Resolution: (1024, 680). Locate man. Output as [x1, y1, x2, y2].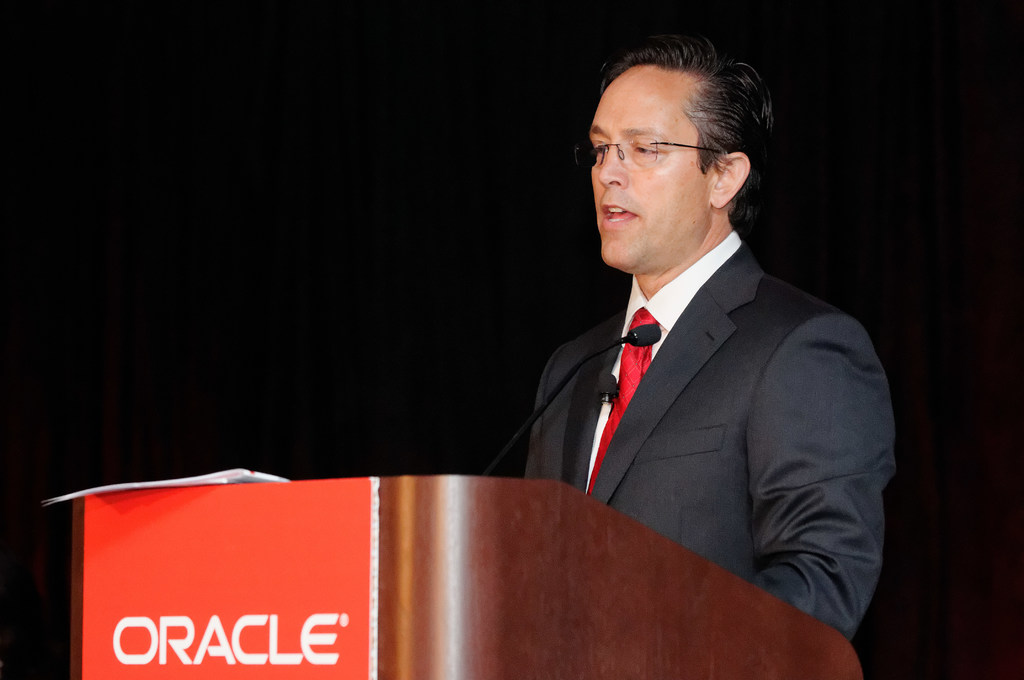
[467, 47, 913, 637].
